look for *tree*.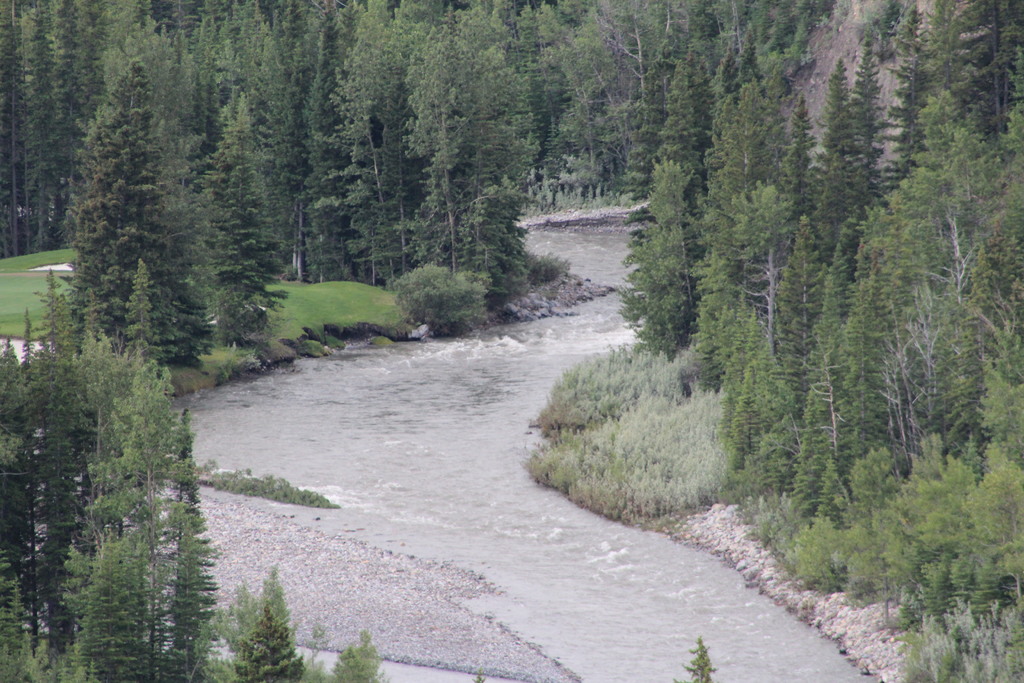
Found: <region>470, 670, 488, 682</region>.
